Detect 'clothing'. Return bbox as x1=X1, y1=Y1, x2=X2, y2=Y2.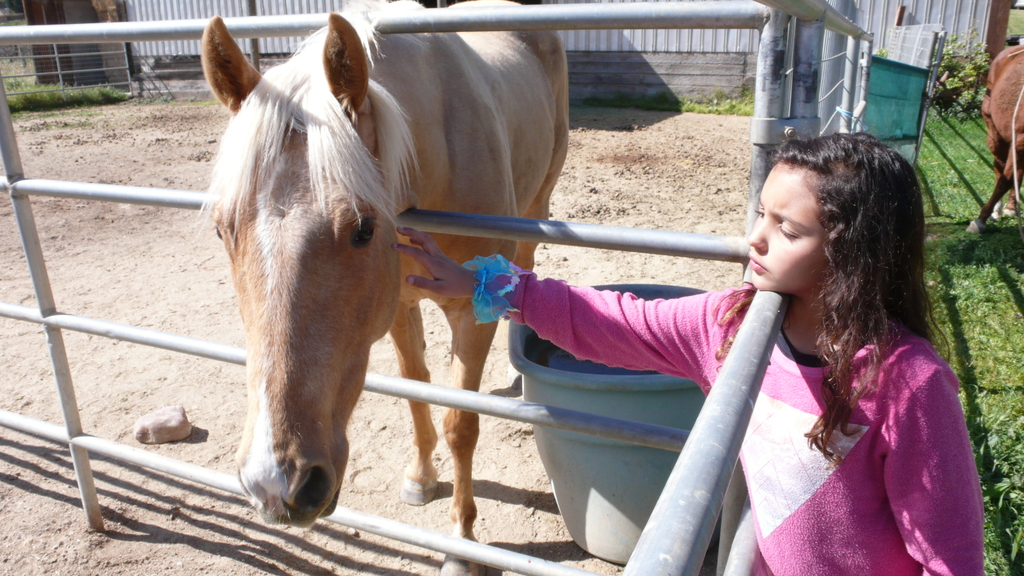
x1=494, y1=268, x2=985, y2=572.
